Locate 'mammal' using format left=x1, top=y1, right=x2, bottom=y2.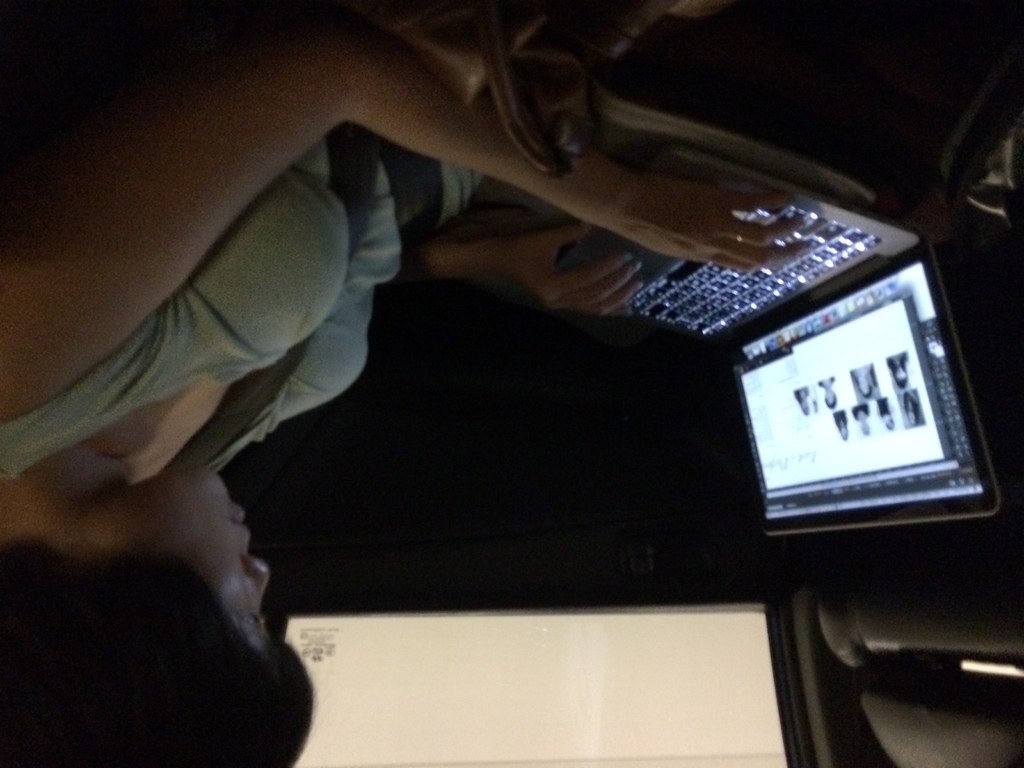
left=0, top=0, right=814, bottom=767.
